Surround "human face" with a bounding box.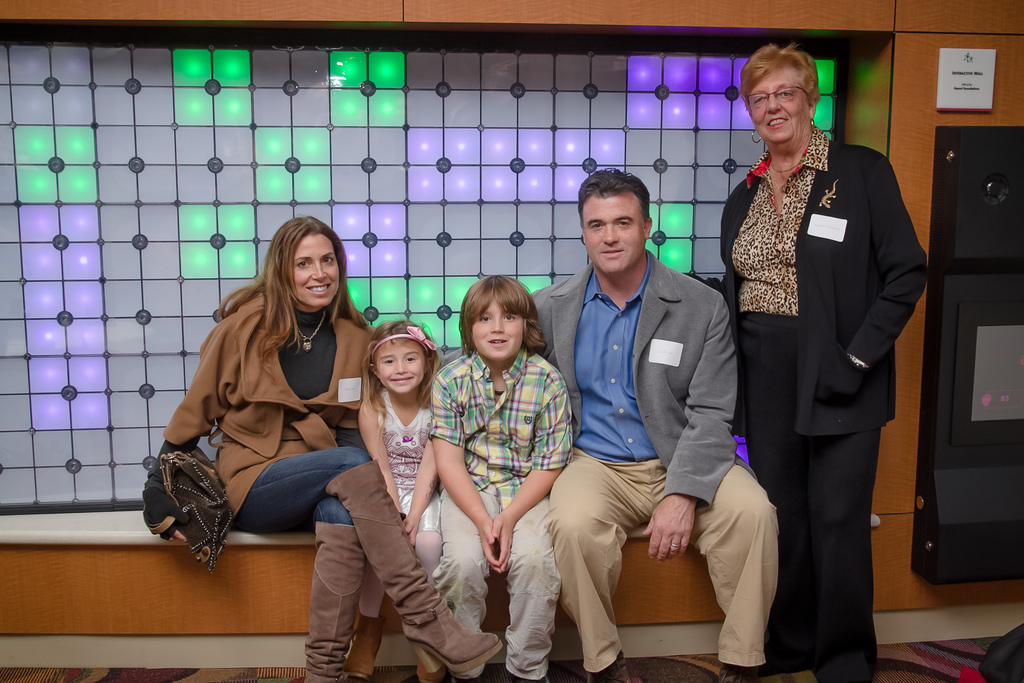
378/340/425/393.
